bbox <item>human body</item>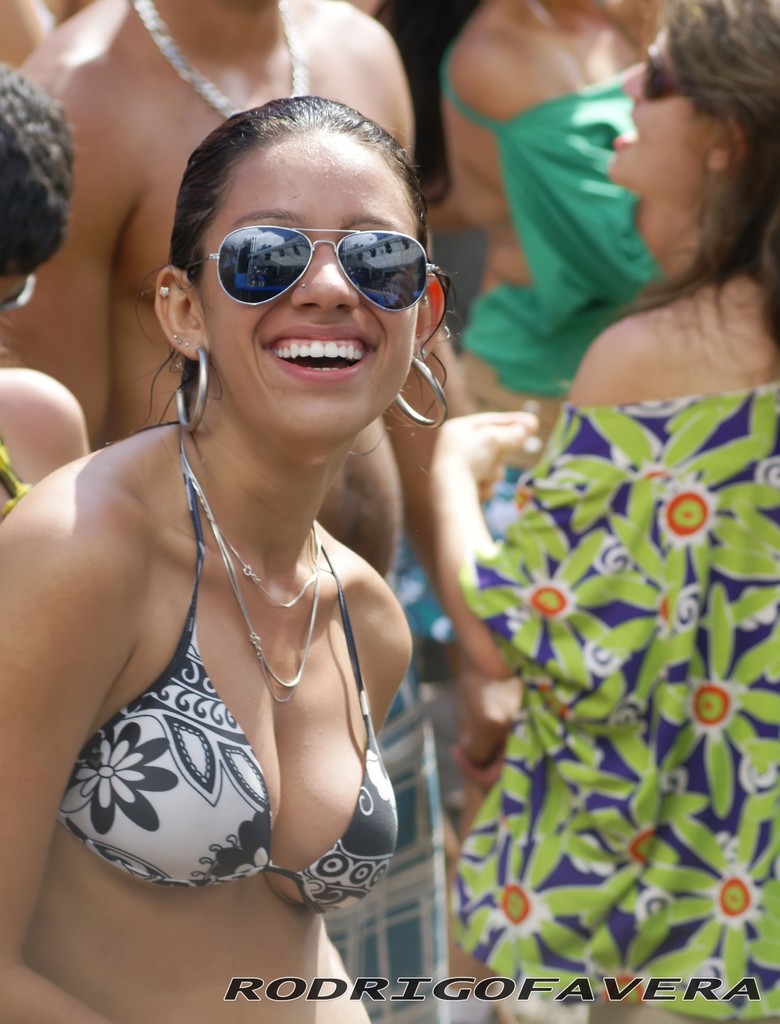
(440, 3, 670, 469)
